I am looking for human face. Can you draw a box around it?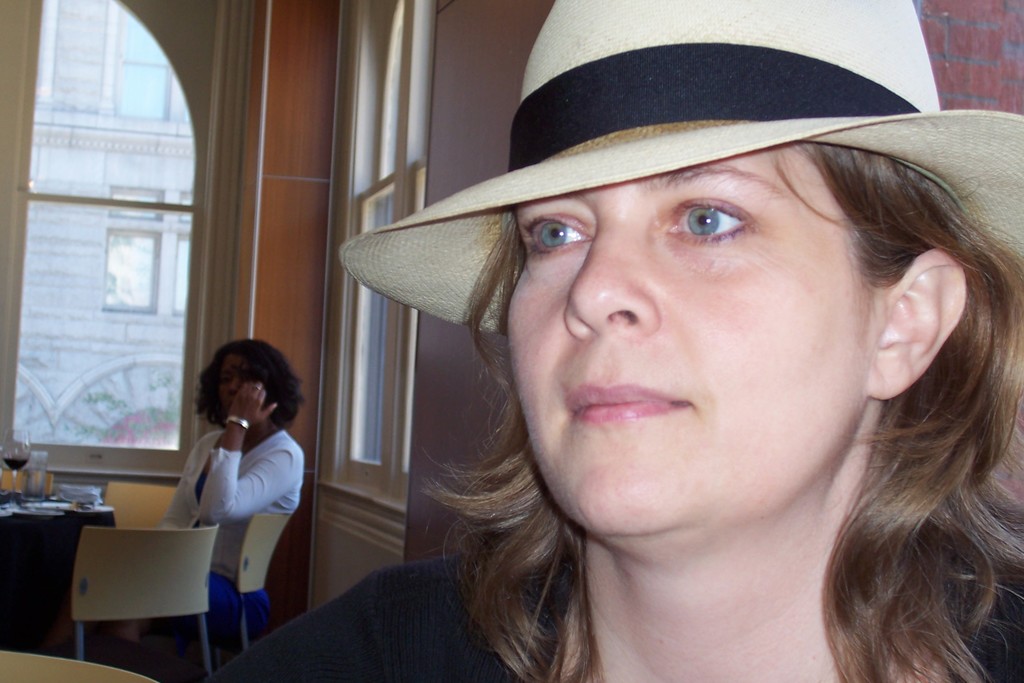
Sure, the bounding box is (220, 352, 236, 404).
